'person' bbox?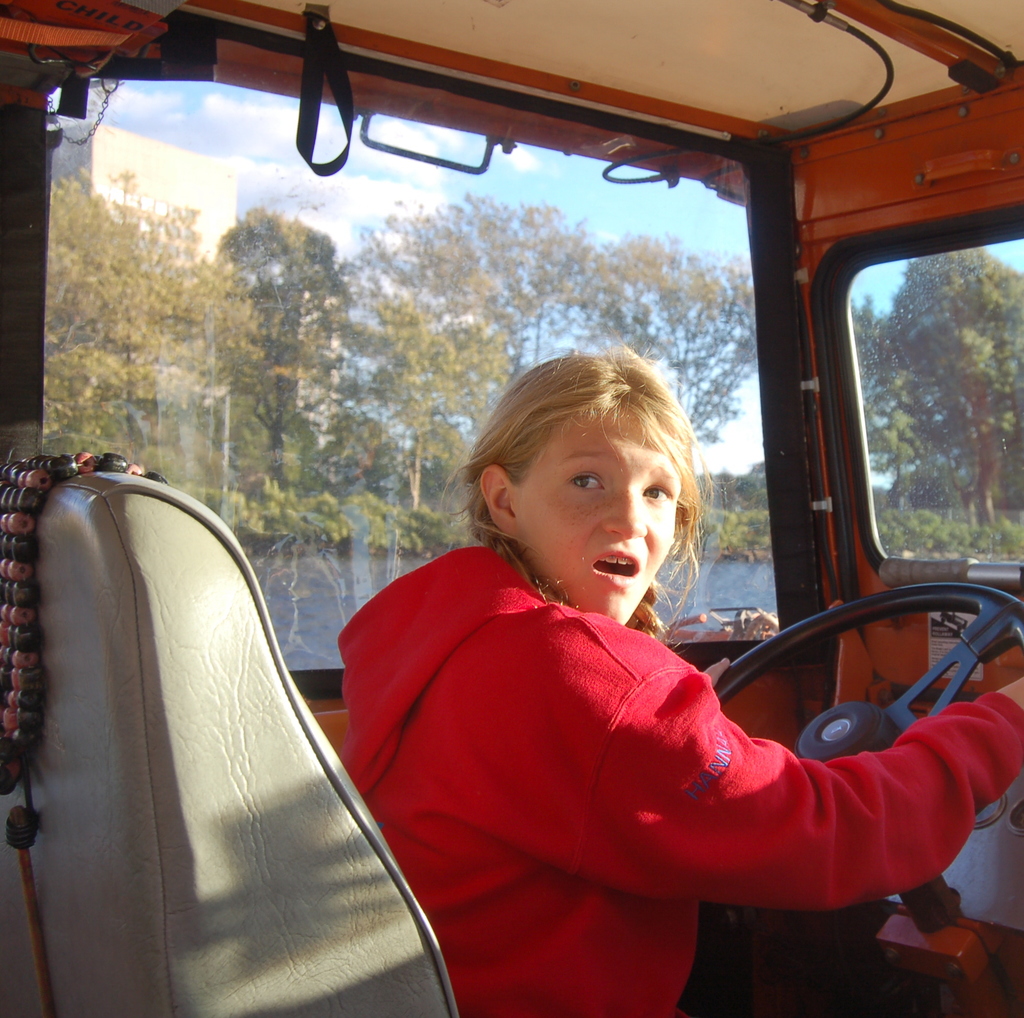
Rect(332, 342, 1023, 1017)
